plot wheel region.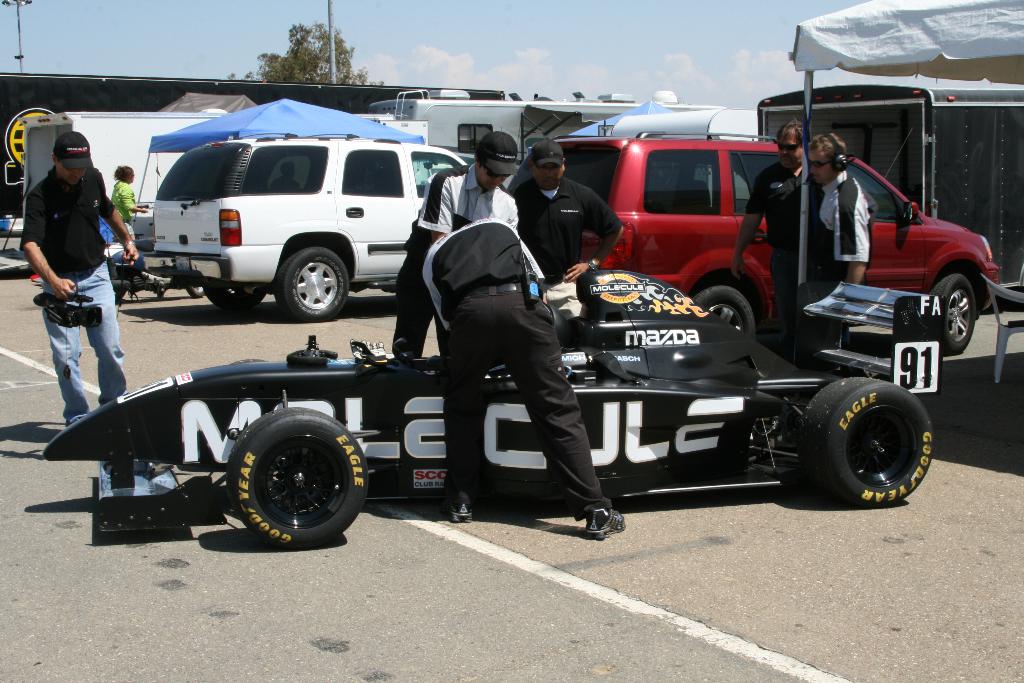
Plotted at 925 256 988 355.
